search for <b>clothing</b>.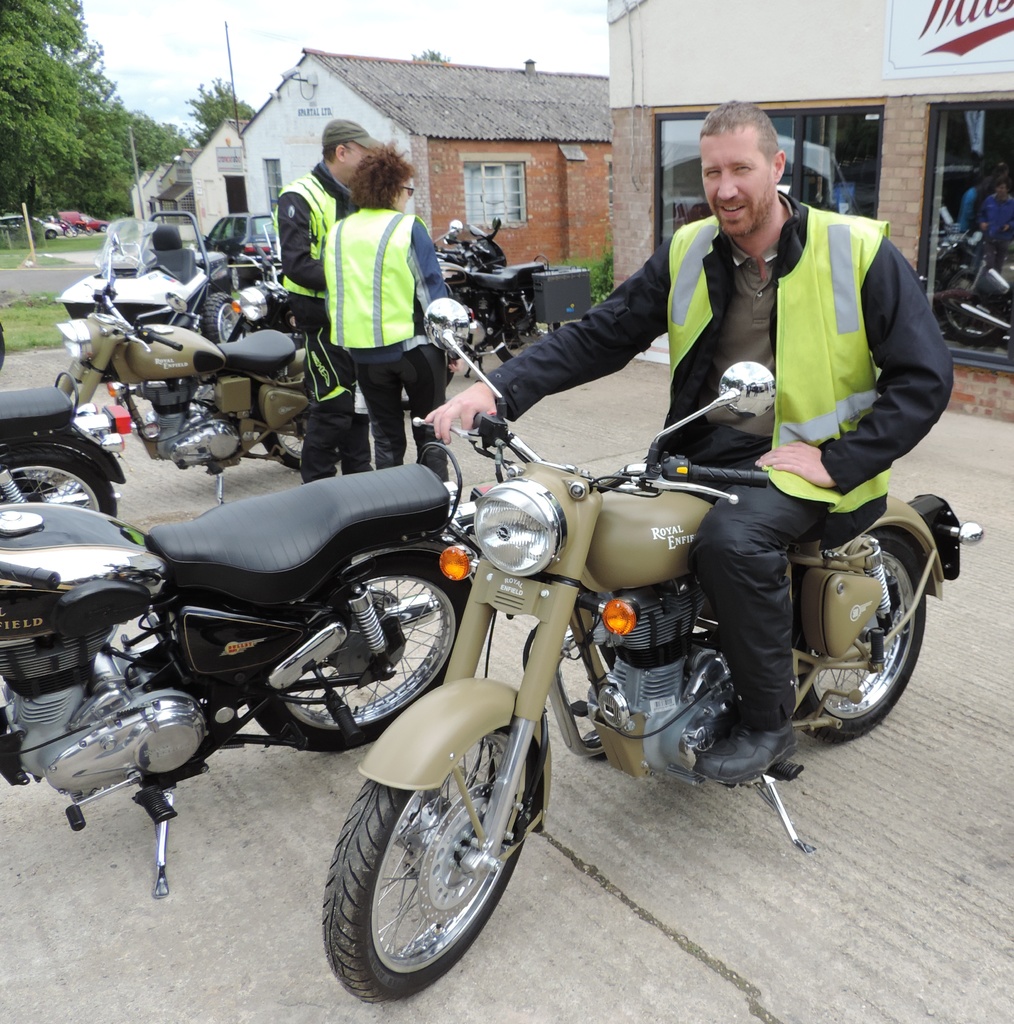
Found at 954,186,988,232.
